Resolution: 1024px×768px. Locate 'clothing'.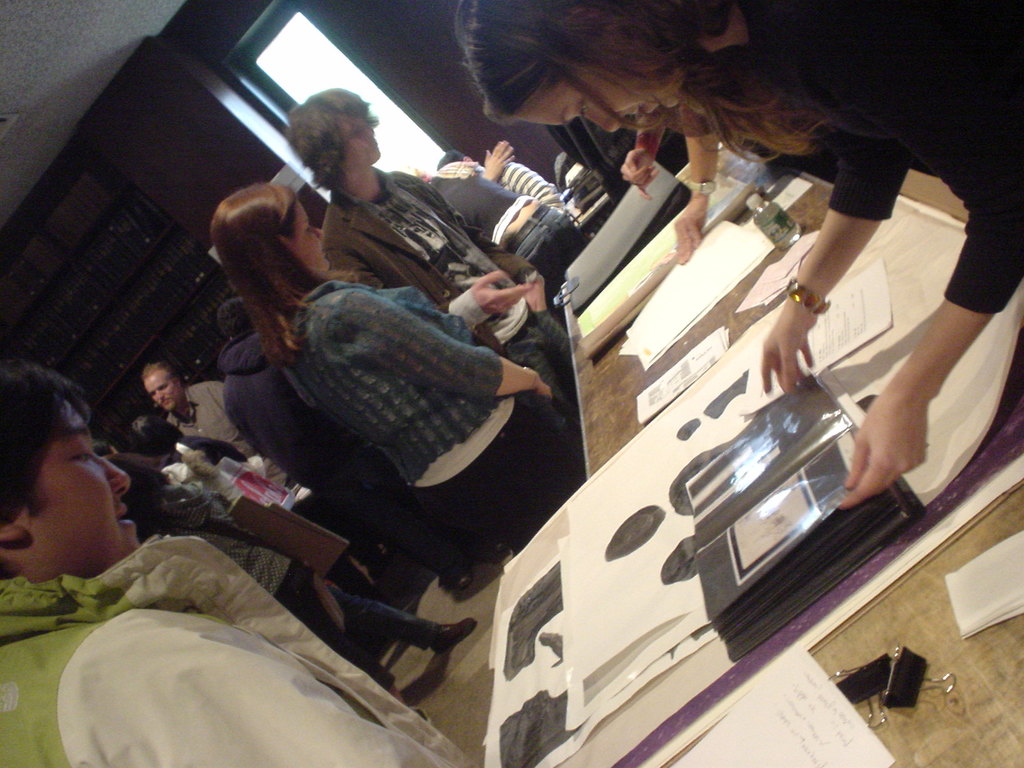
BBox(223, 332, 476, 572).
